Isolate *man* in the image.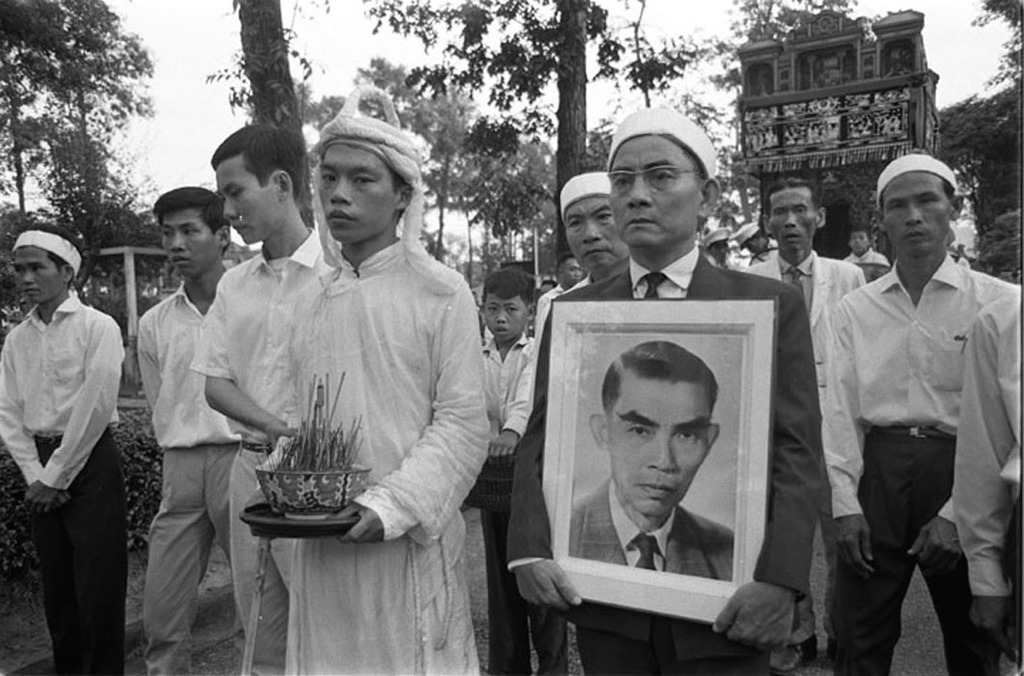
Isolated region: box(0, 230, 123, 675).
